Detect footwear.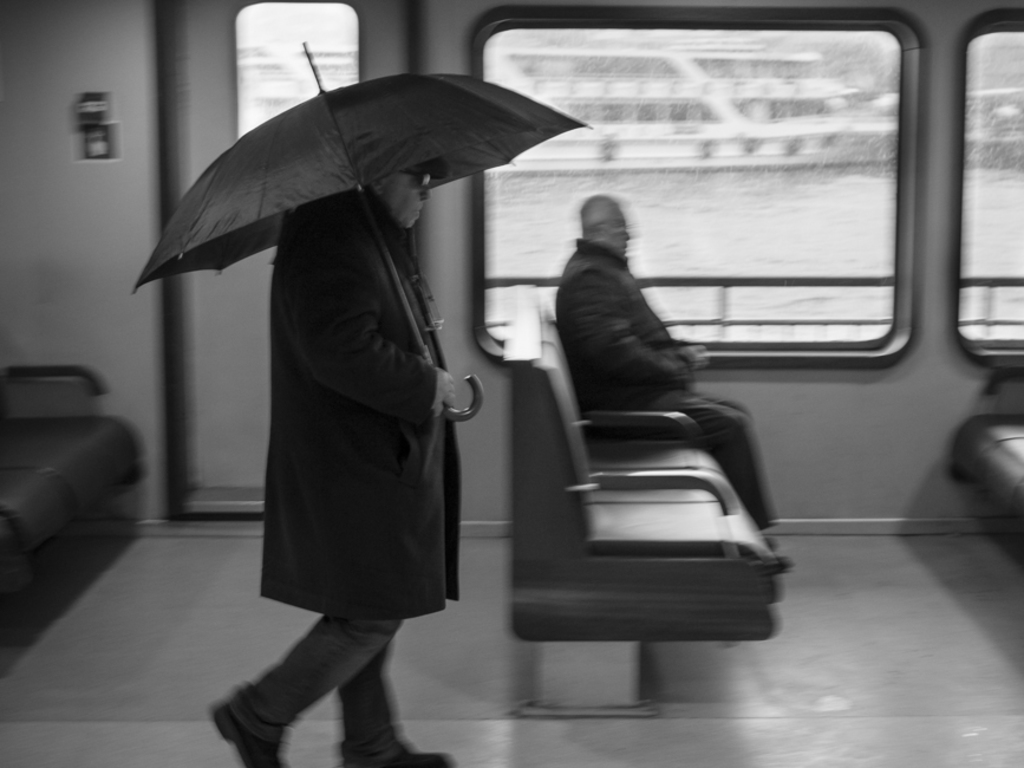
Detected at x1=206 y1=704 x2=287 y2=767.
